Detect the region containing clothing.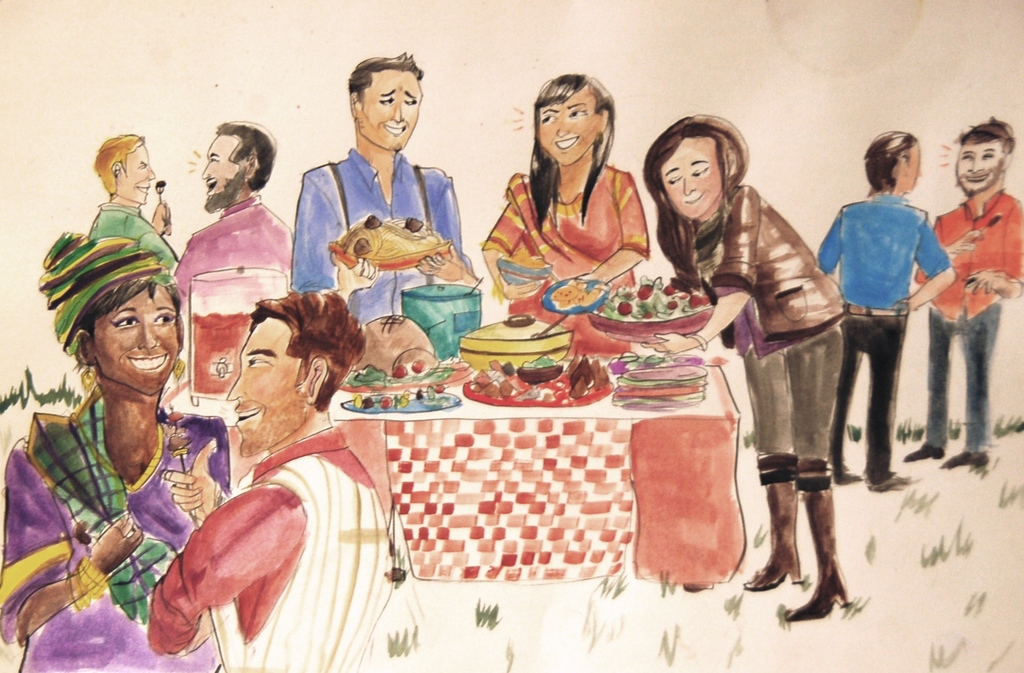
(915, 188, 1021, 448).
